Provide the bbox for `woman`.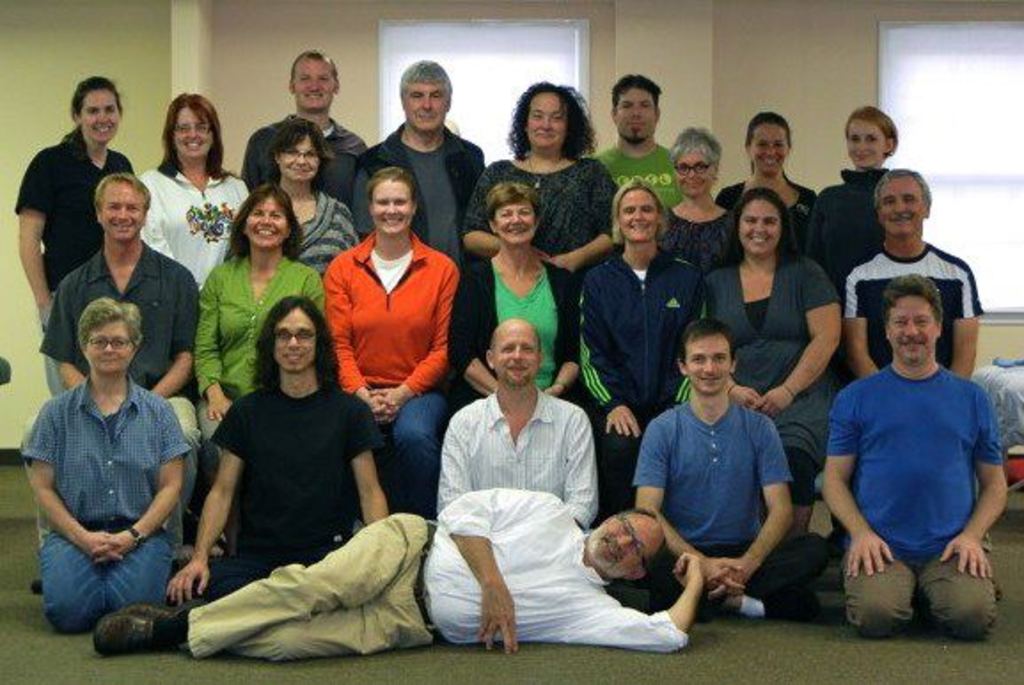
804:105:896:289.
